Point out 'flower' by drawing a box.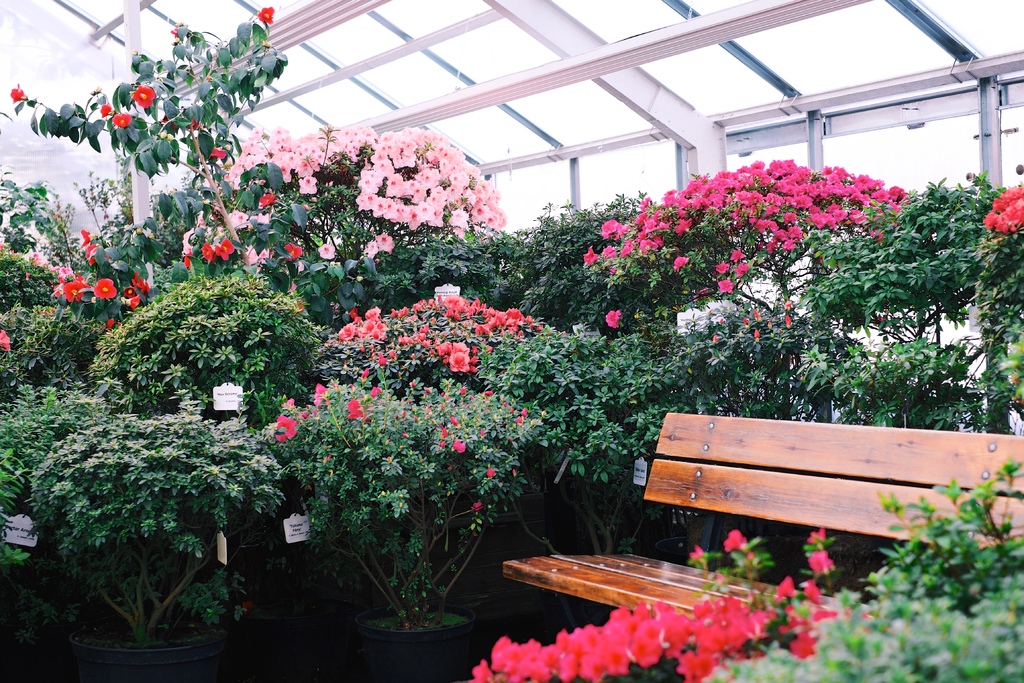
locate(218, 235, 232, 261).
